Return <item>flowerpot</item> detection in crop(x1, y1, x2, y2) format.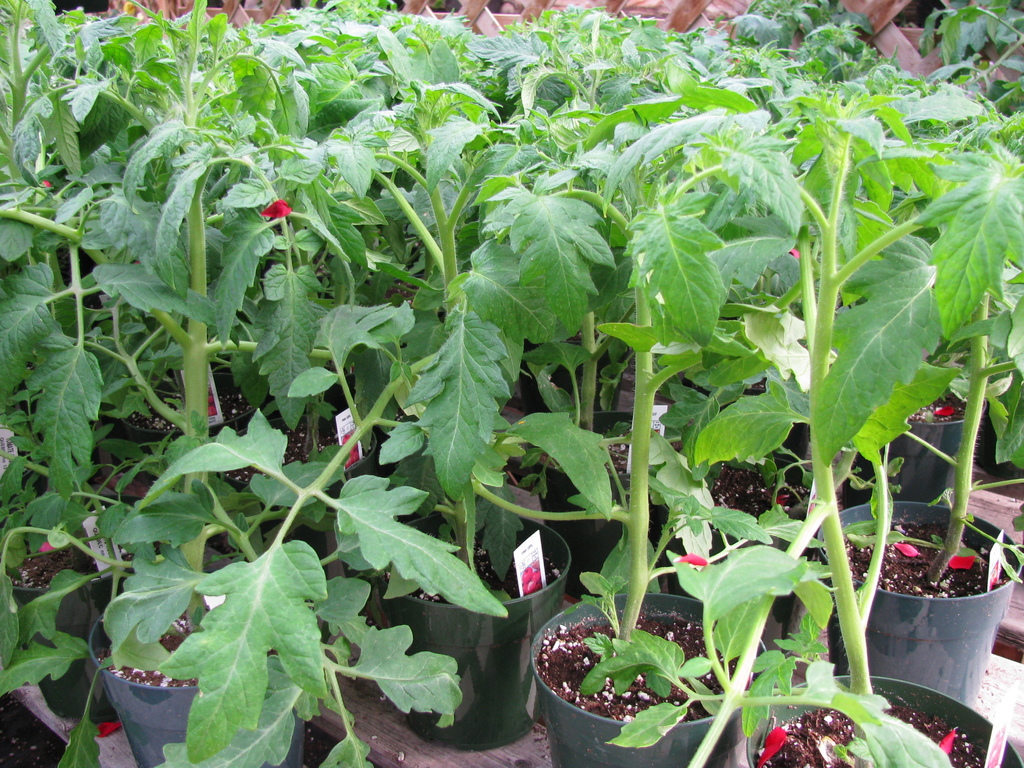
crop(537, 605, 733, 760).
